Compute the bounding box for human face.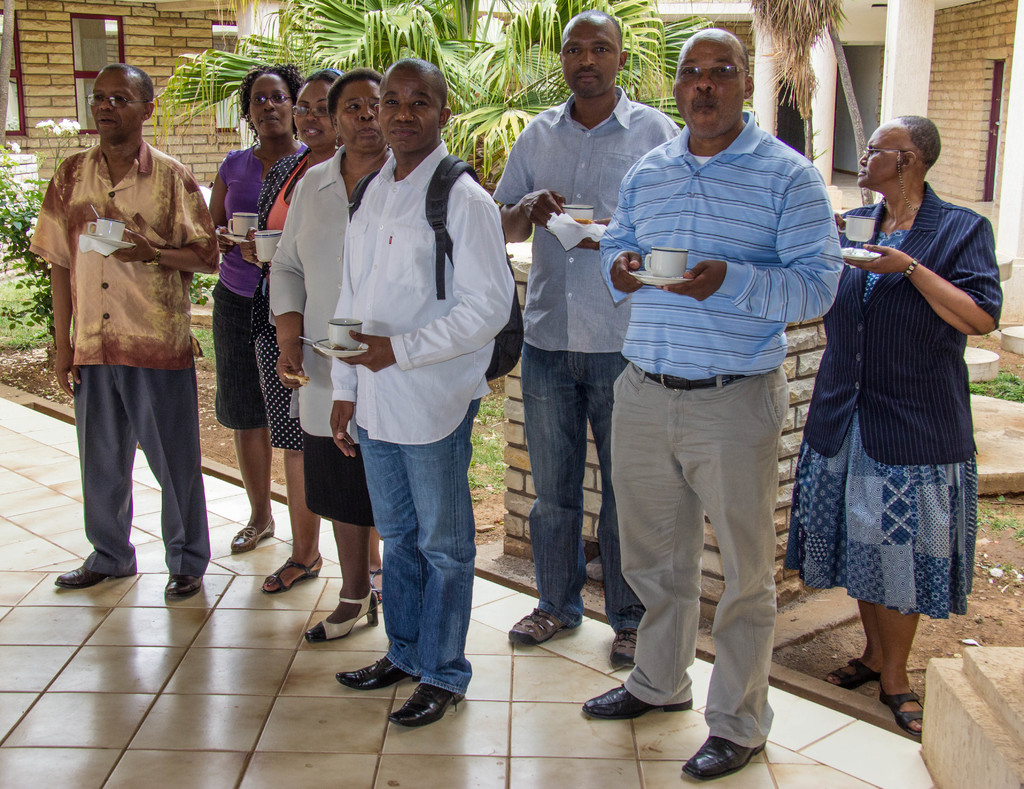
left=681, top=47, right=740, bottom=127.
